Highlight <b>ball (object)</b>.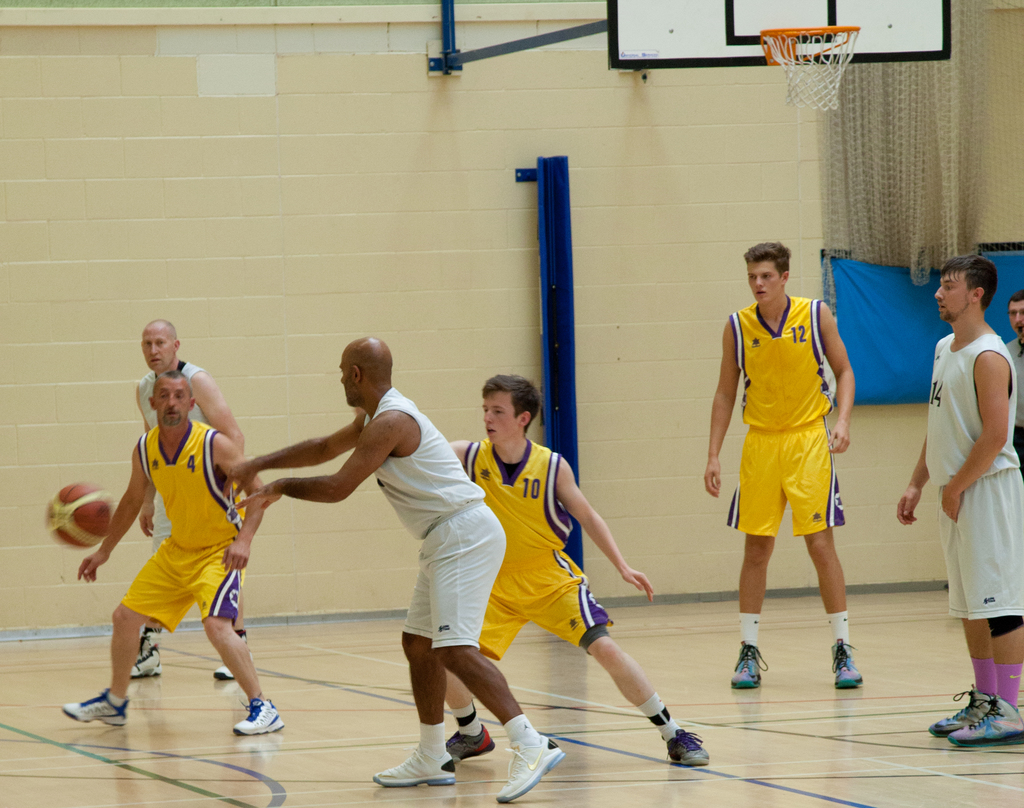
Highlighted region: 41 482 117 547.
